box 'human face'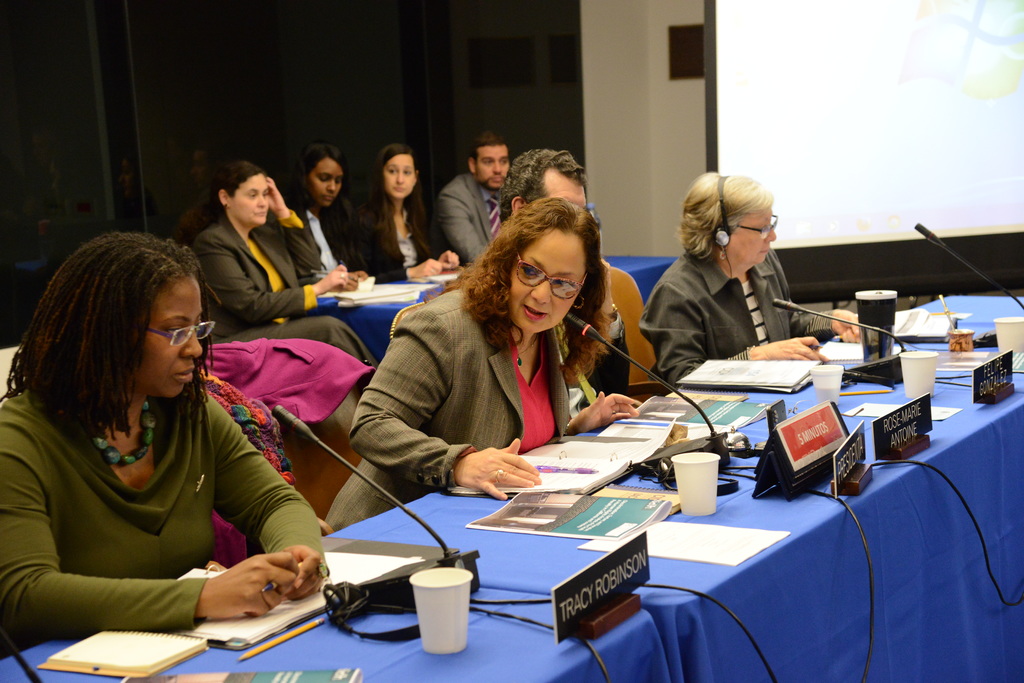
230,180,272,232
